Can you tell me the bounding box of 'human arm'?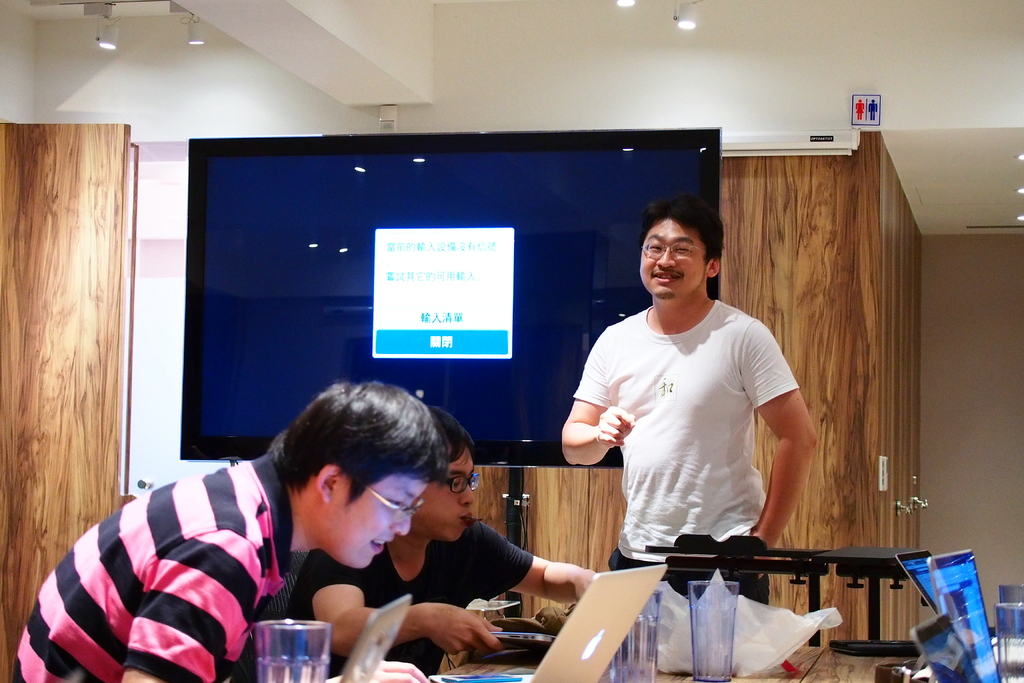
detection(477, 522, 596, 604).
